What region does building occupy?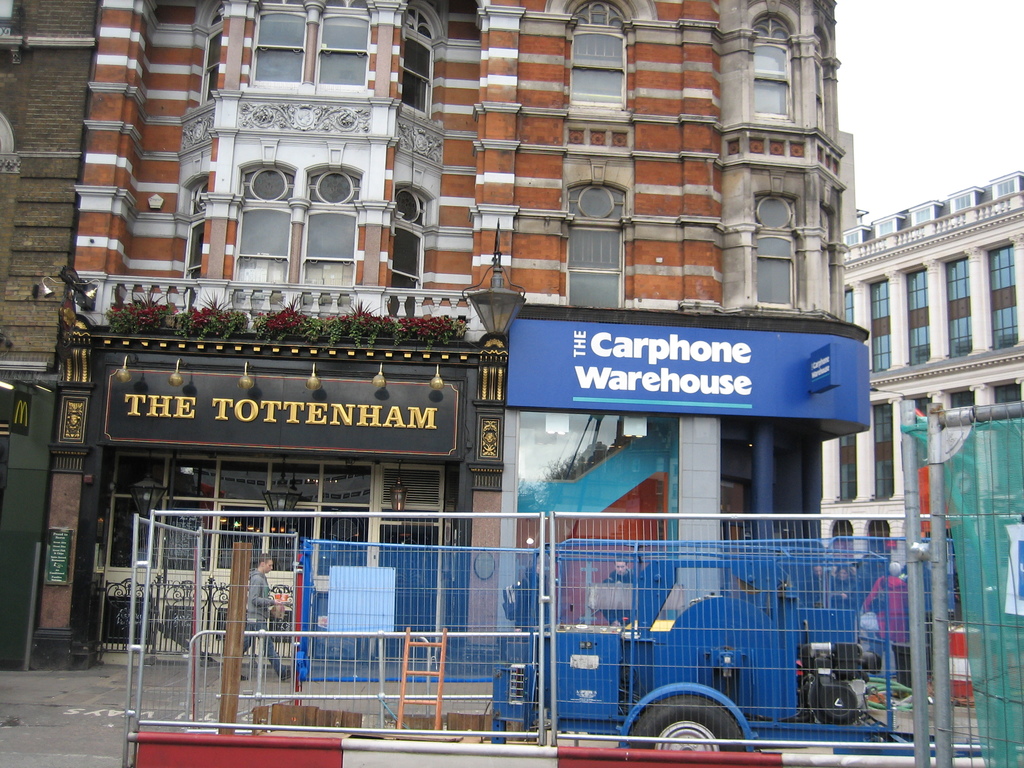
(x1=0, y1=2, x2=870, y2=669).
